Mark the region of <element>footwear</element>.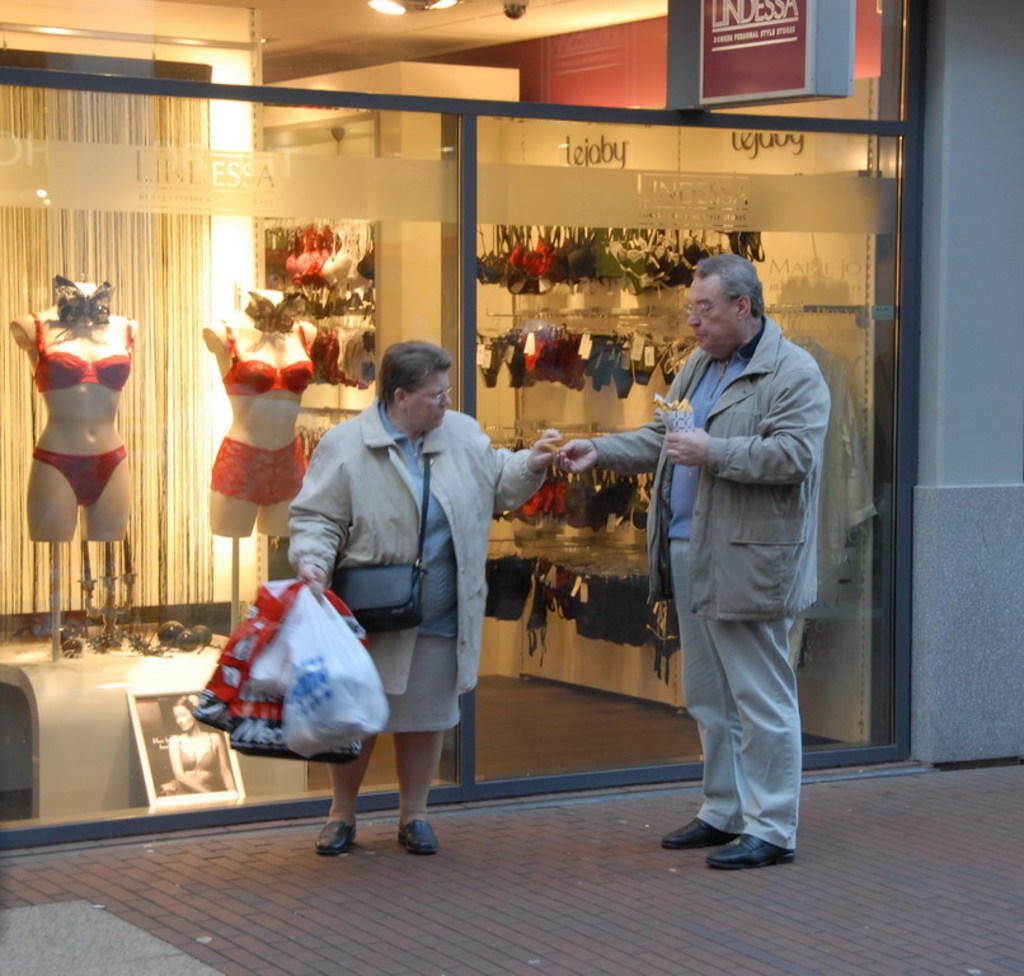
Region: bbox(311, 820, 360, 862).
